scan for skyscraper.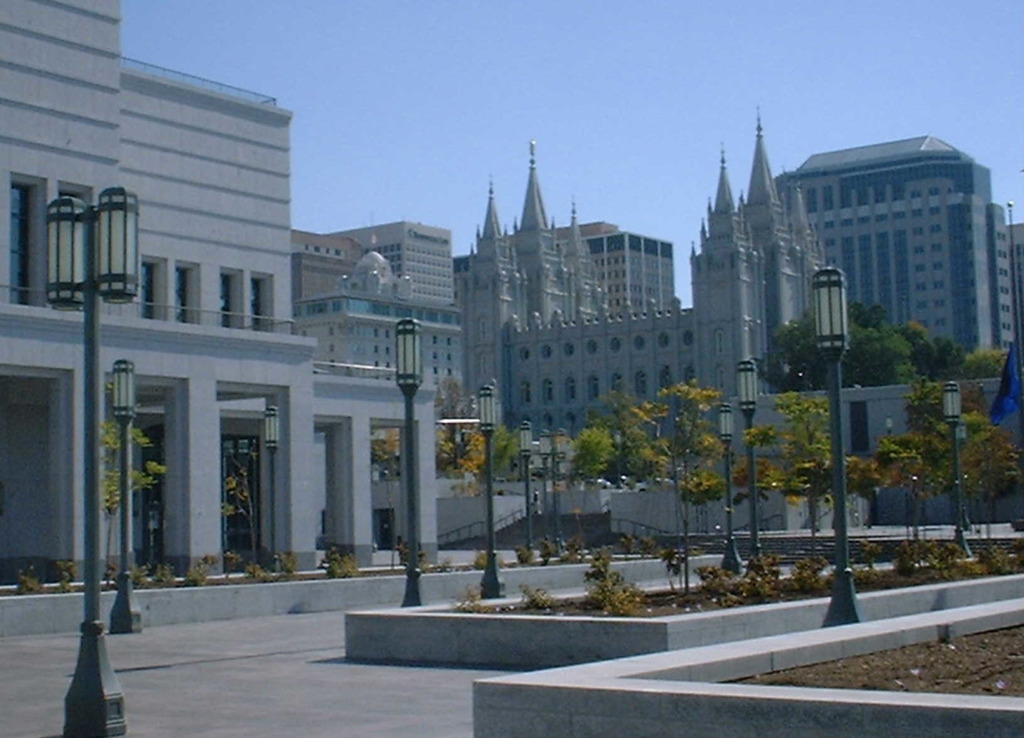
Scan result: (776,136,1023,360).
